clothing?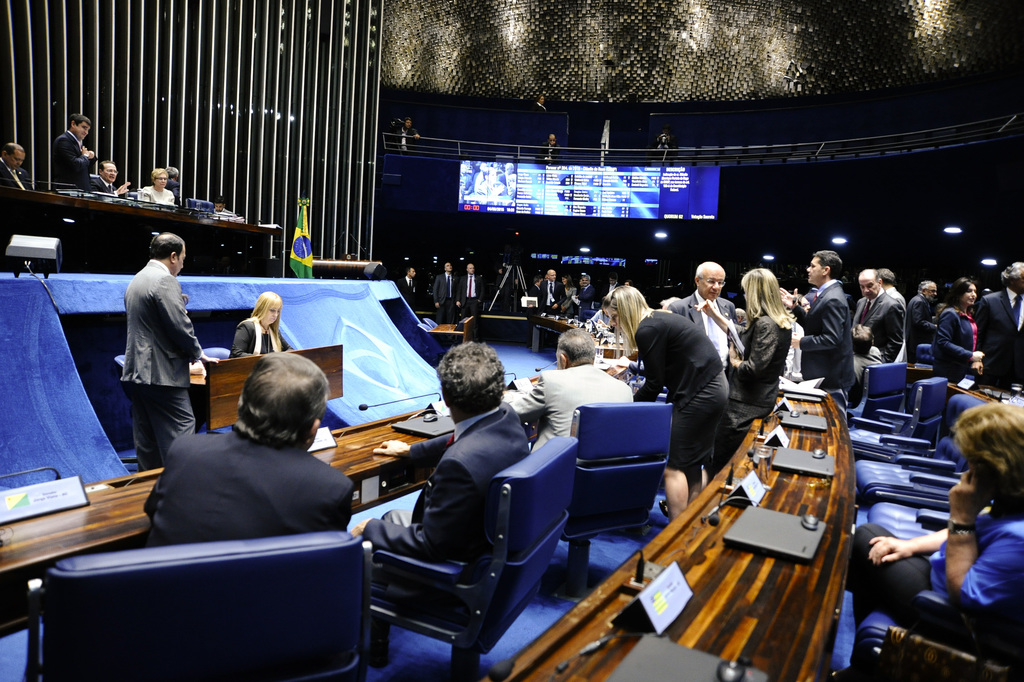
x1=133 y1=183 x2=175 y2=203
